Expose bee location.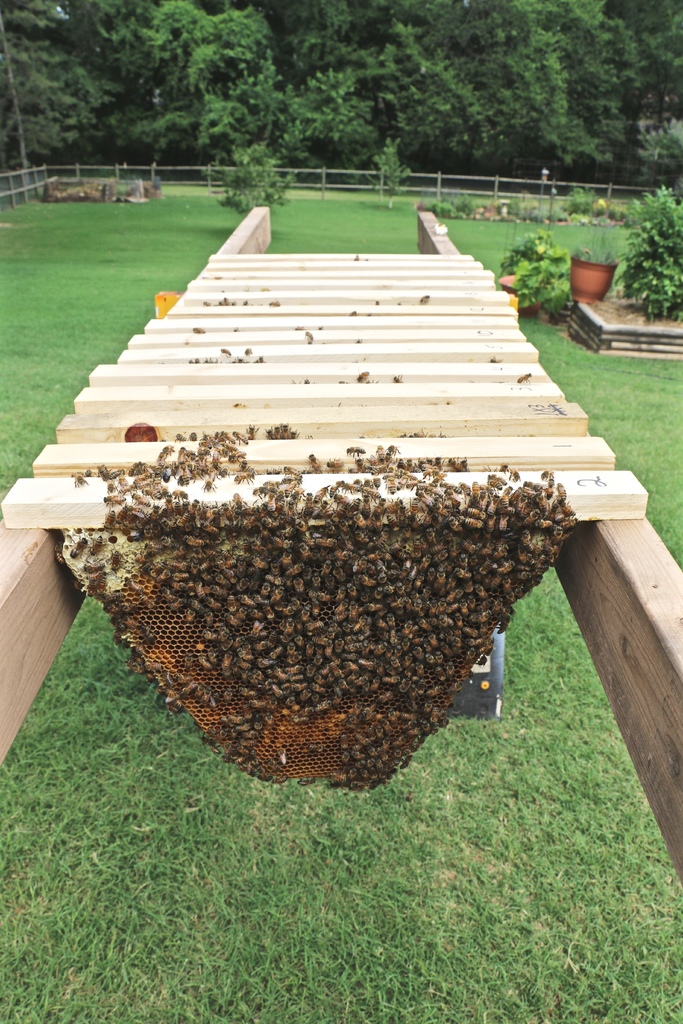
Exposed at (x1=190, y1=325, x2=206, y2=335).
